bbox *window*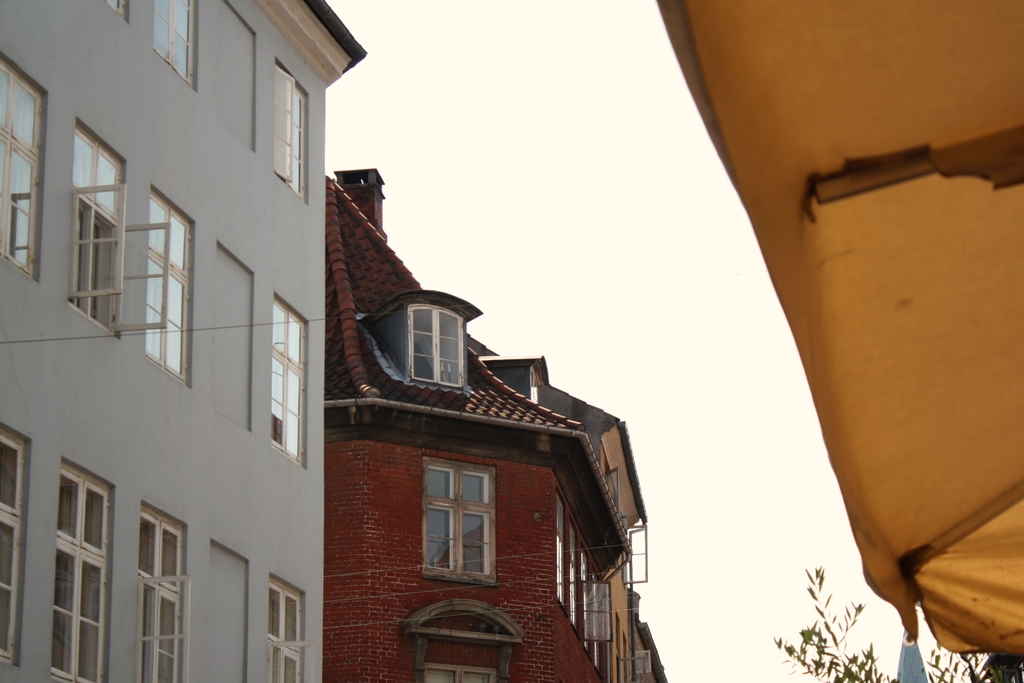
51 454 113 682
